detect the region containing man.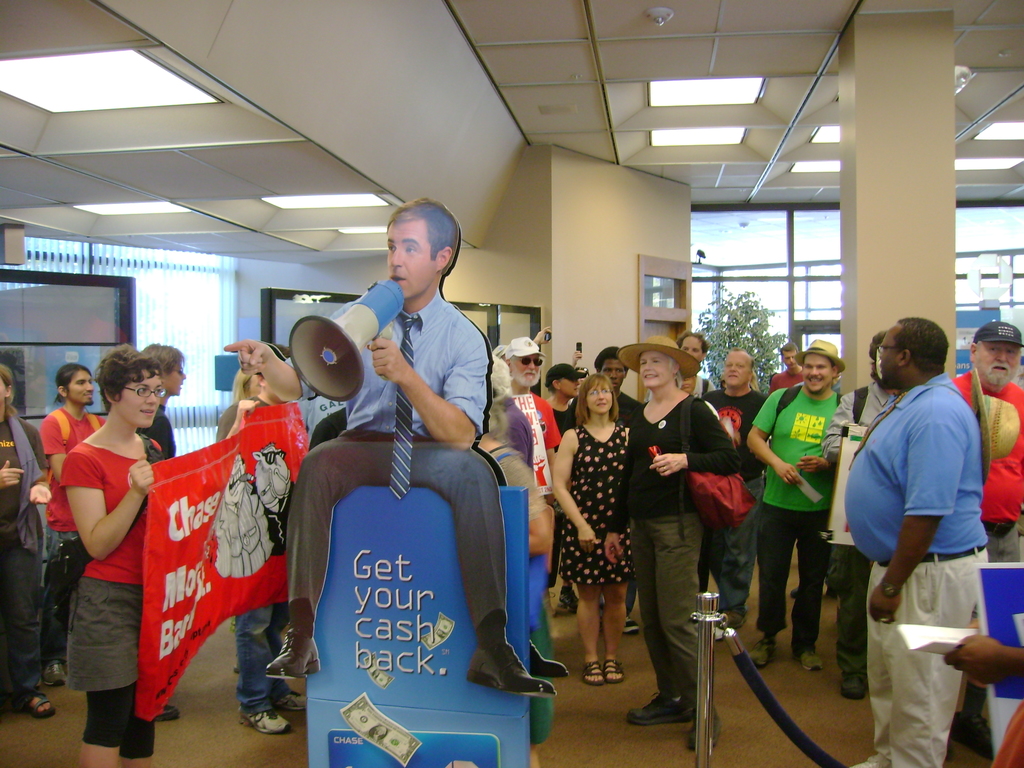
Rect(742, 344, 849, 673).
